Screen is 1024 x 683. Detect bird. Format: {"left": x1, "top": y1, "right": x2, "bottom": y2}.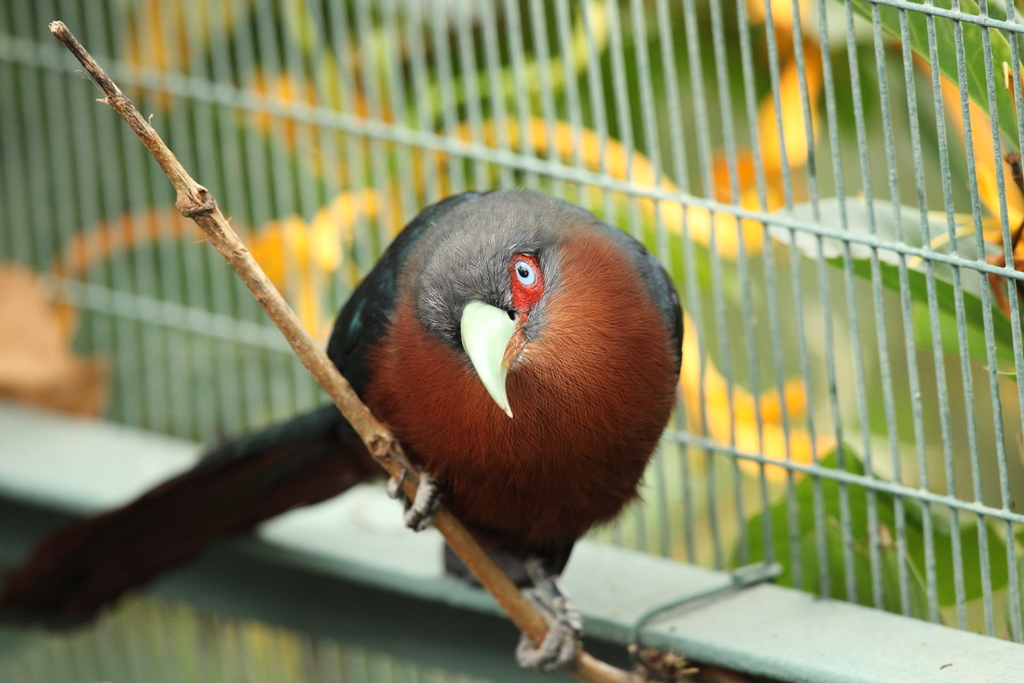
{"left": 0, "top": 175, "right": 689, "bottom": 662}.
